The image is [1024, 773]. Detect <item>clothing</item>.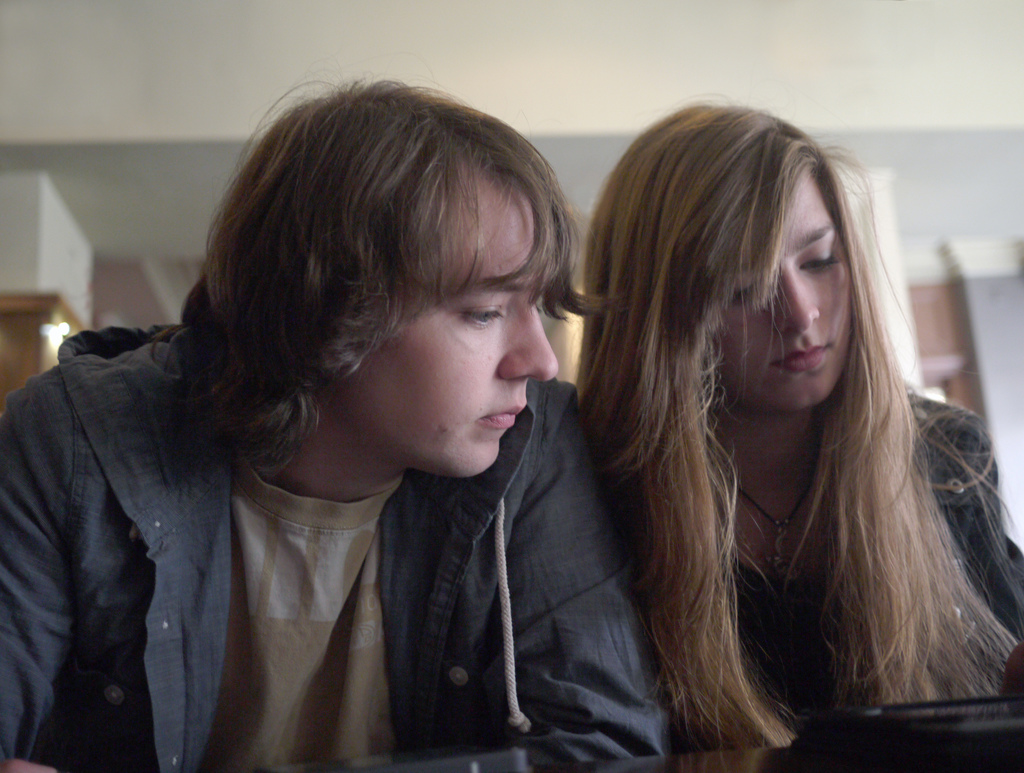
Detection: select_region(591, 381, 1023, 770).
